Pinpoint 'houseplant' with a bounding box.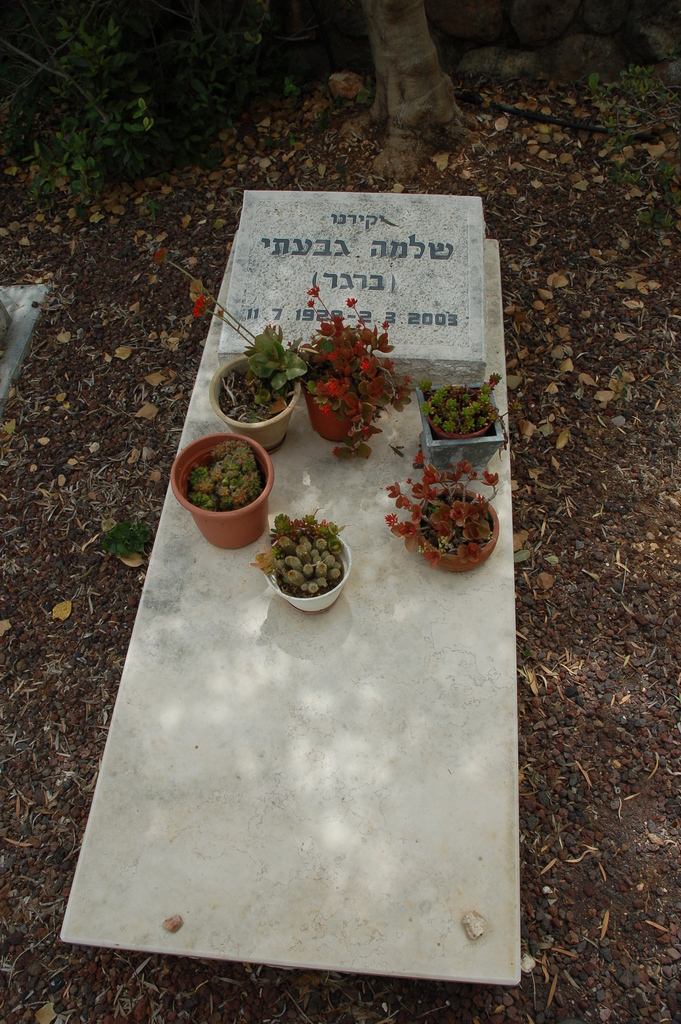
bbox=(166, 429, 275, 550).
